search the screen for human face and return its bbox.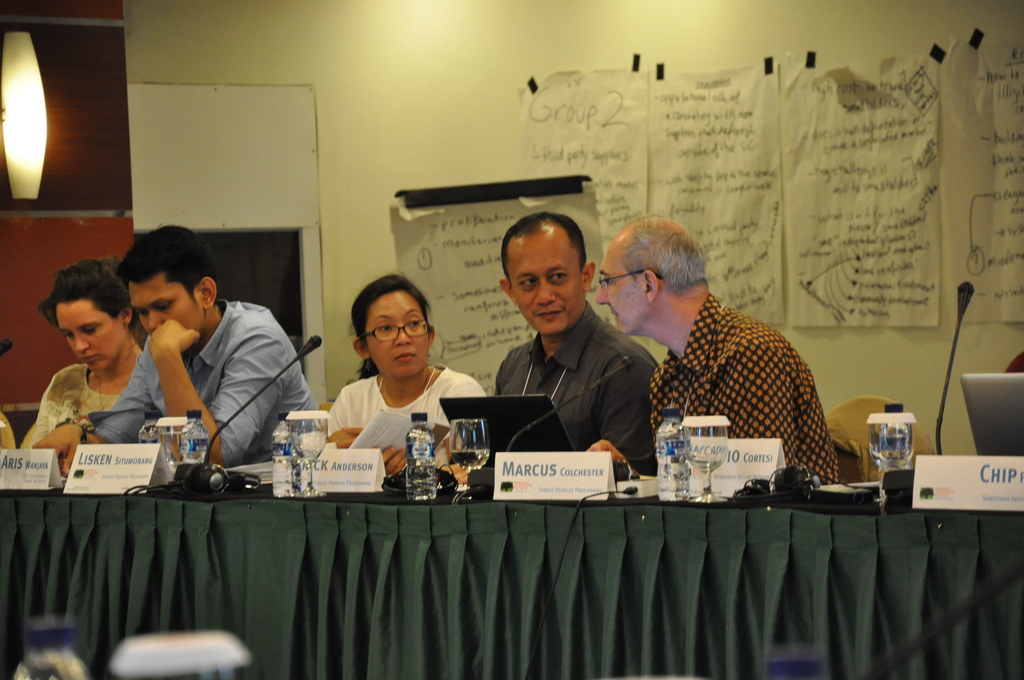
Found: (587, 231, 643, 338).
